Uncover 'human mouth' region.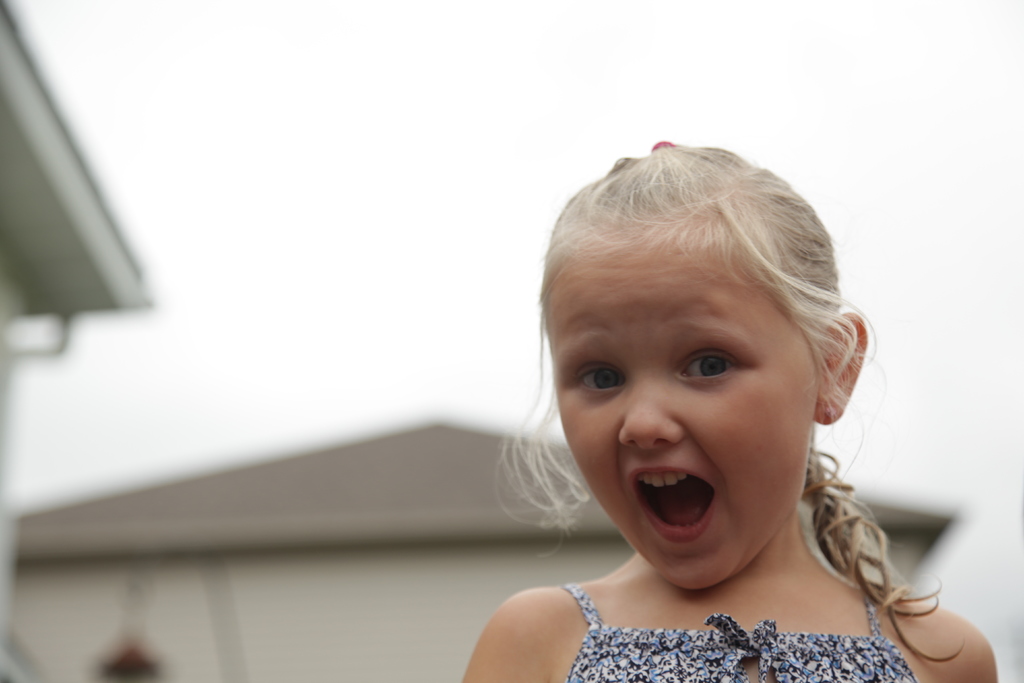
Uncovered: bbox=[638, 467, 716, 537].
